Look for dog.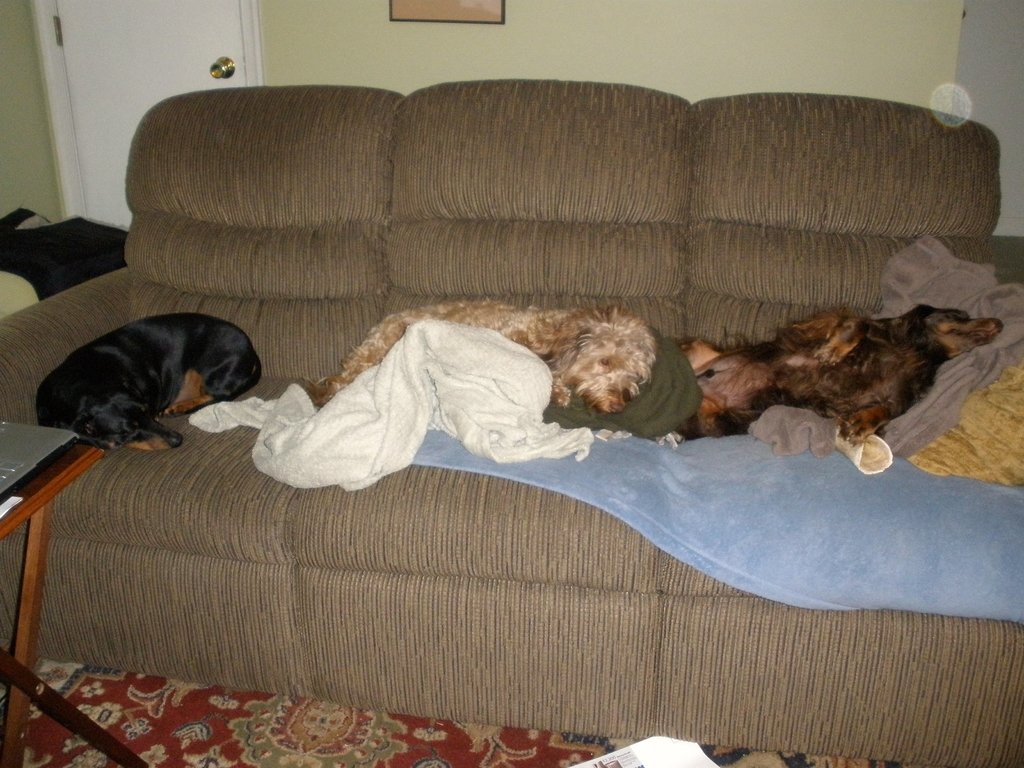
Found: 298, 298, 658, 409.
